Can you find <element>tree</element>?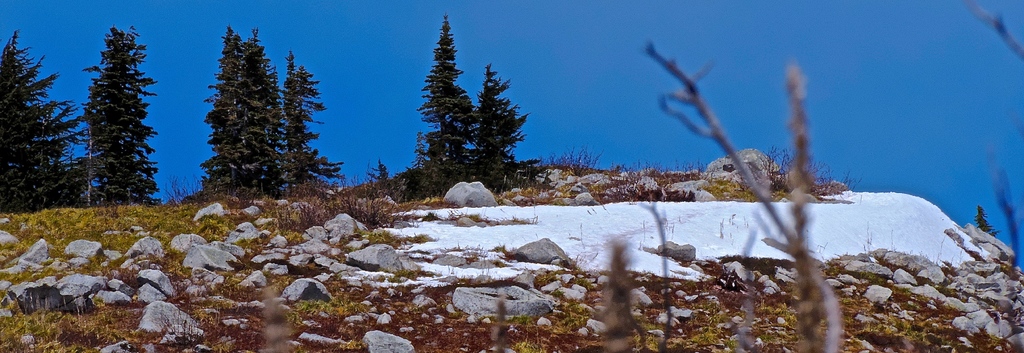
Yes, bounding box: (0,27,90,216).
